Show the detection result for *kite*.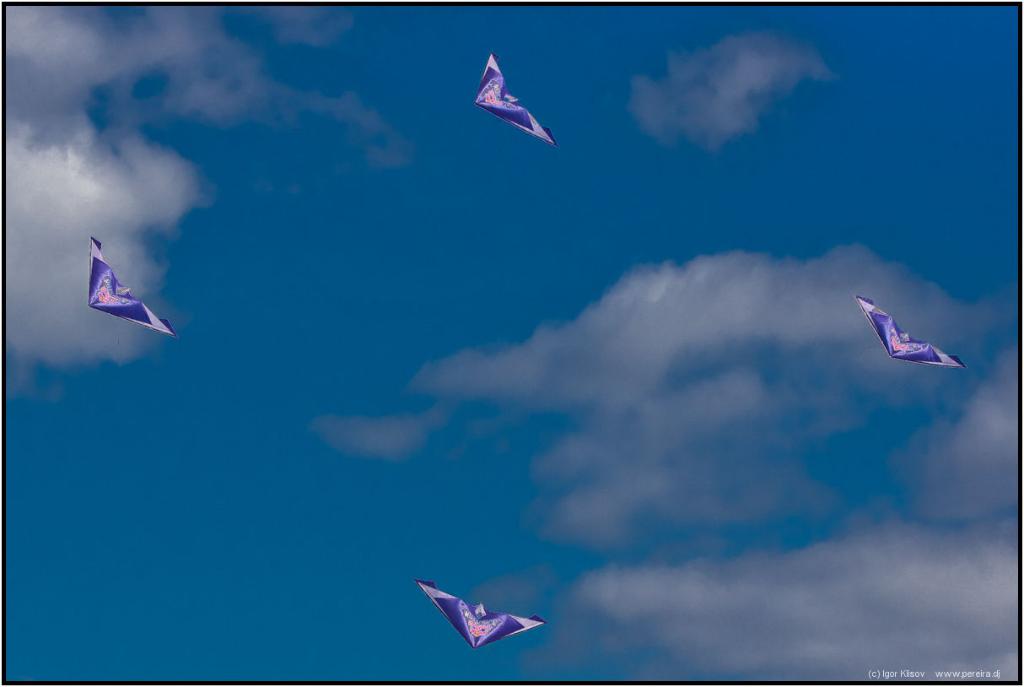
region(477, 55, 560, 149).
